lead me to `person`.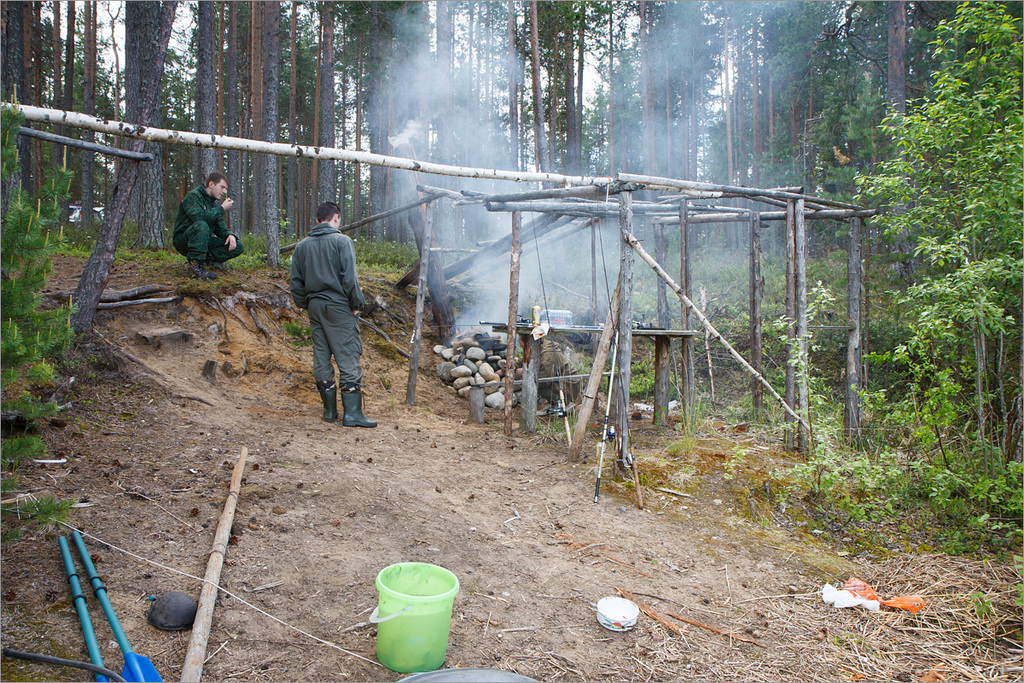
Lead to detection(281, 201, 372, 448).
